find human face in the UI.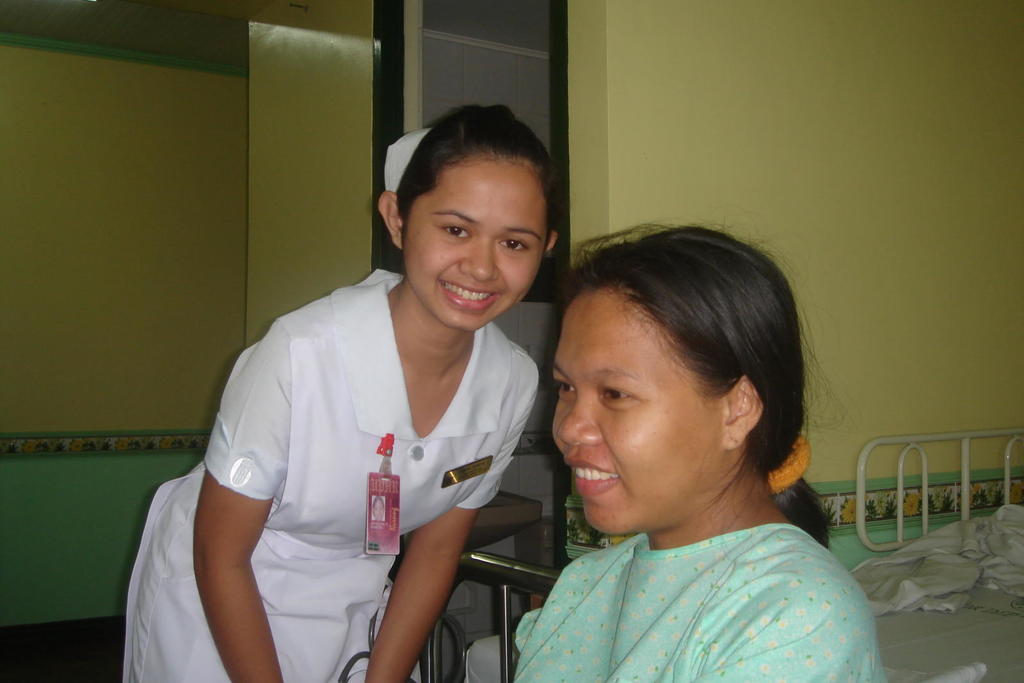
UI element at 552 289 726 537.
